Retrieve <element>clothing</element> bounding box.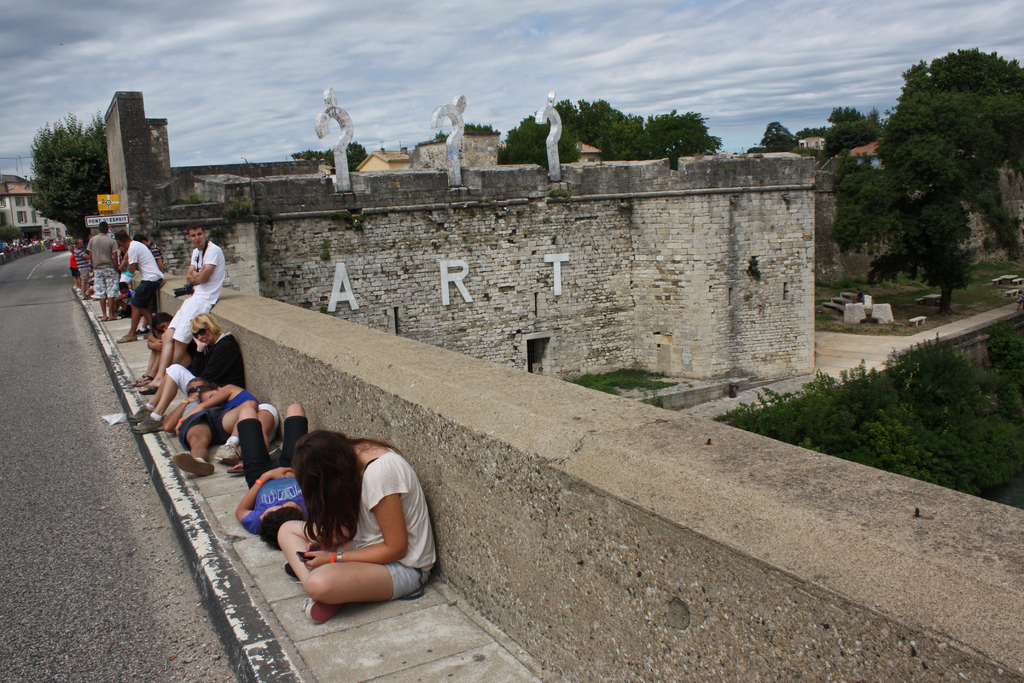
Bounding box: [left=166, top=338, right=248, bottom=388].
